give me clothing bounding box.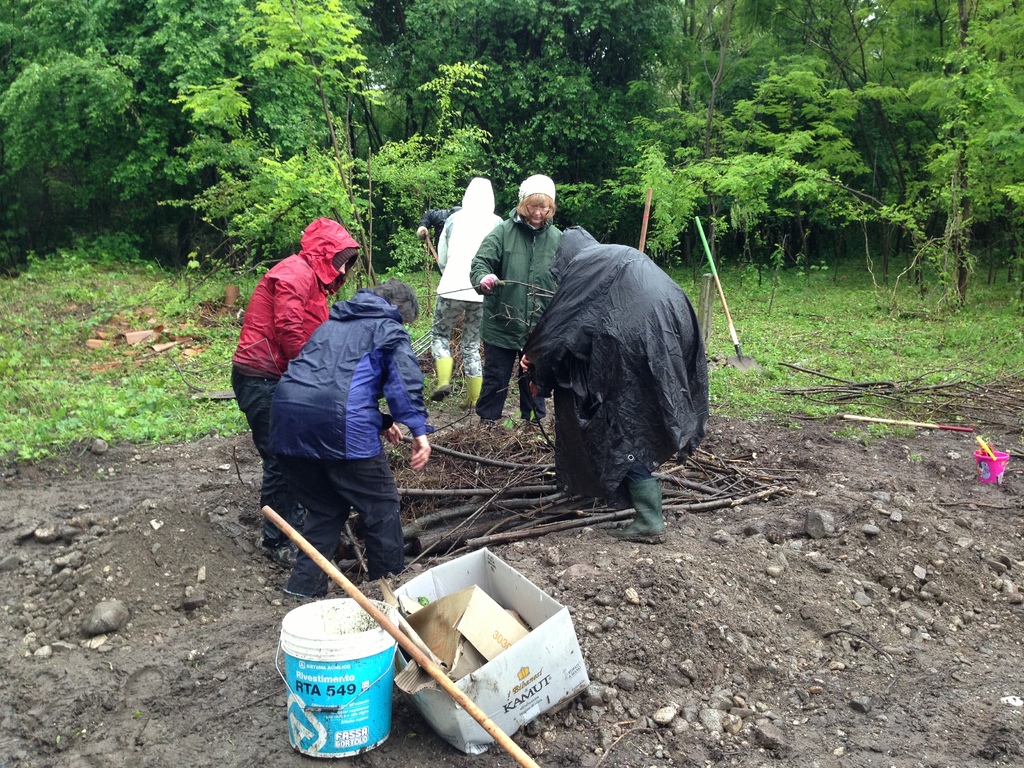
detection(474, 209, 568, 419).
